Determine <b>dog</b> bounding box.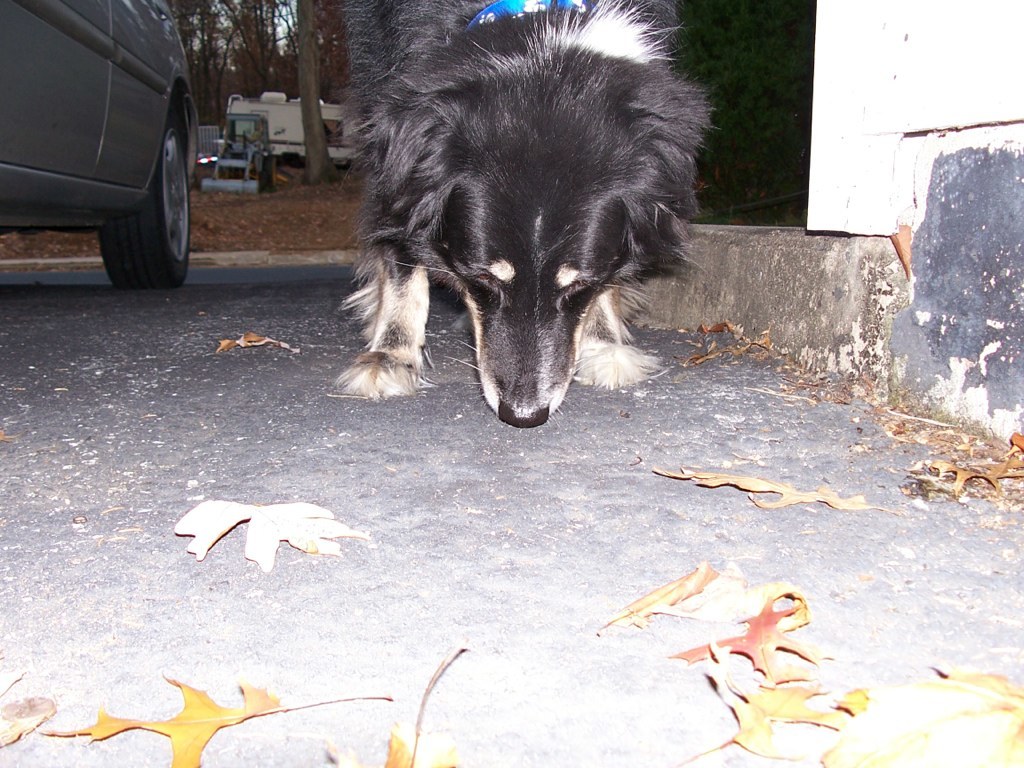
Determined: [336, 0, 719, 435].
